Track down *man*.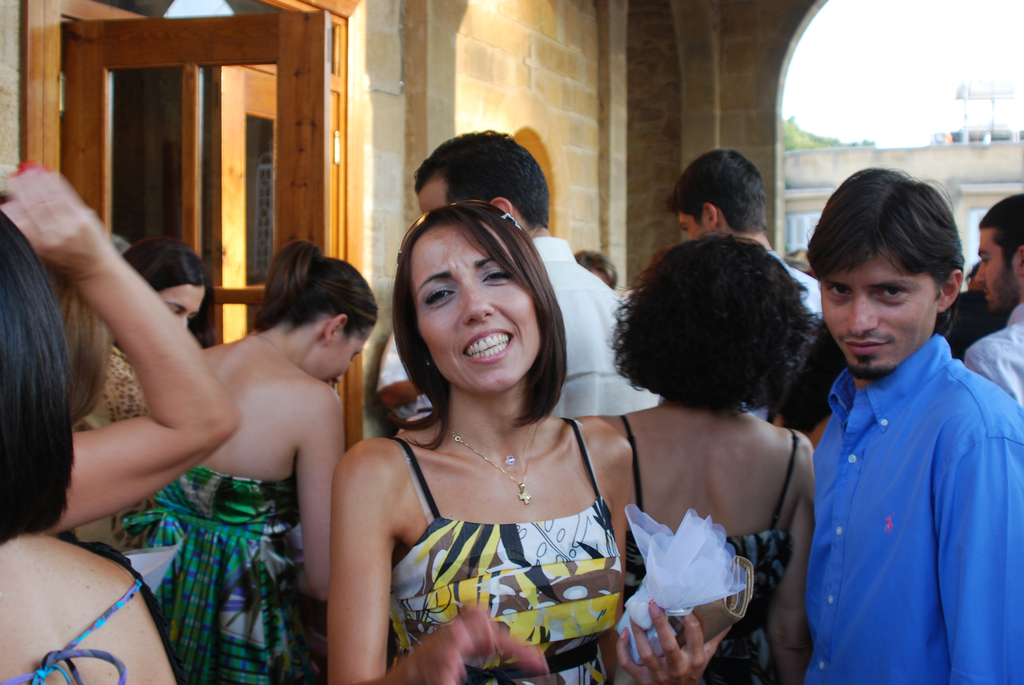
Tracked to left=777, top=208, right=1012, bottom=684.
